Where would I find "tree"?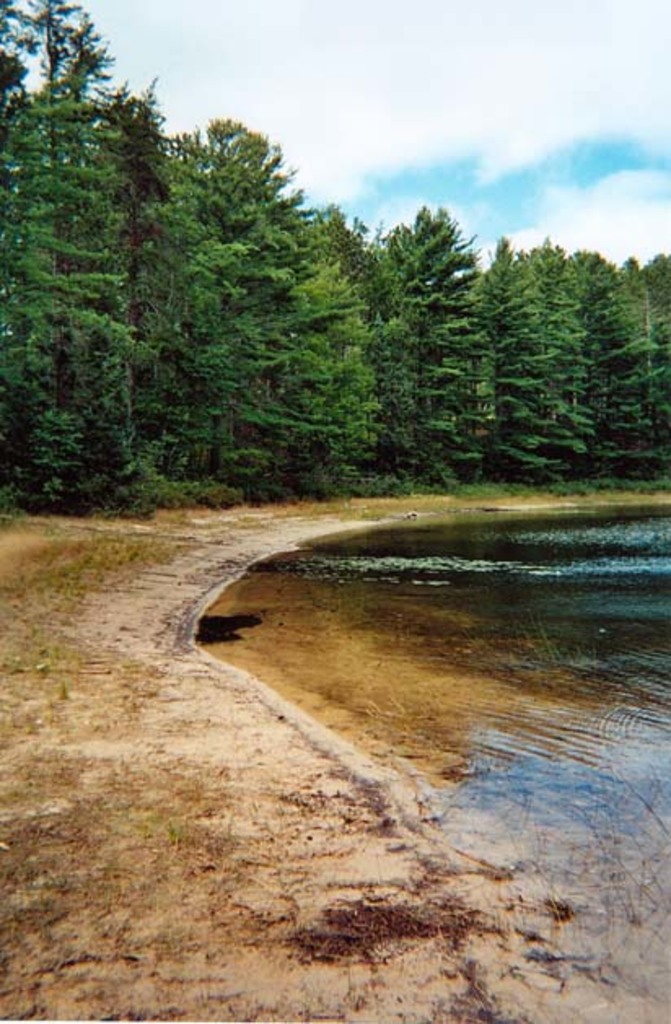
At 0, 0, 114, 510.
